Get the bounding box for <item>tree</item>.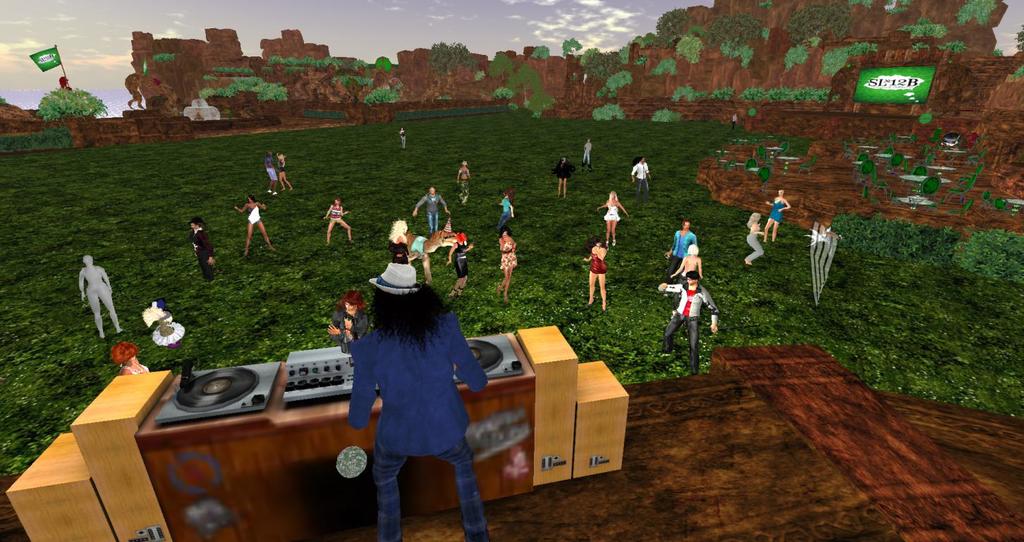
[659,12,695,36].
